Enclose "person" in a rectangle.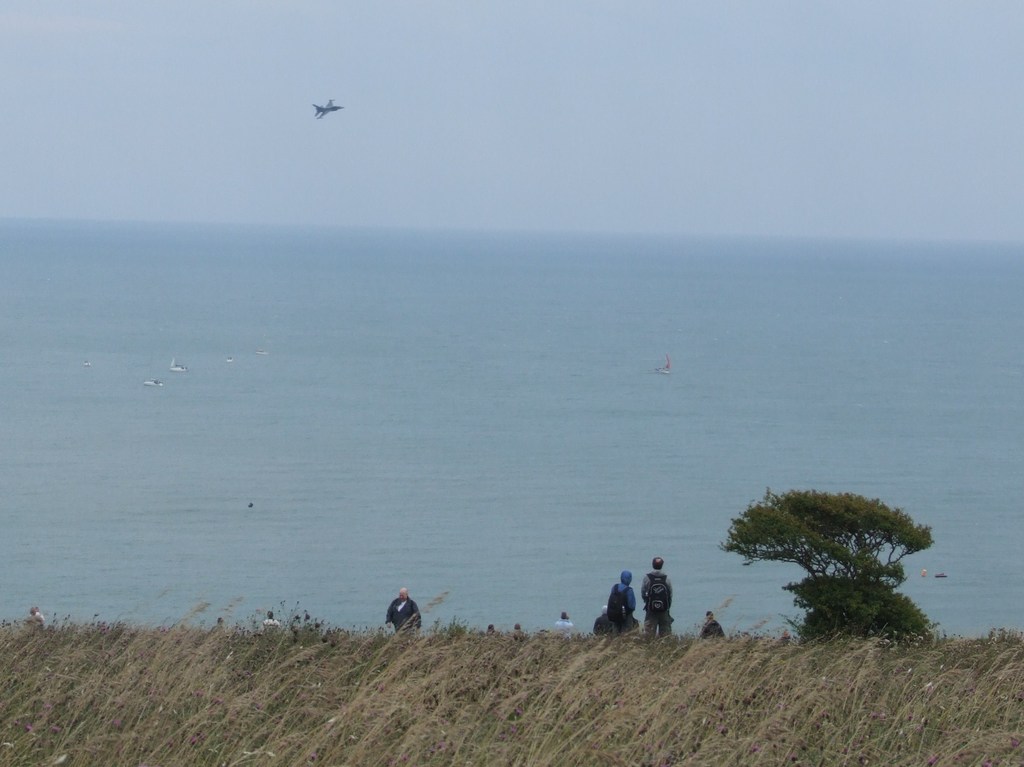
[477,627,484,638].
